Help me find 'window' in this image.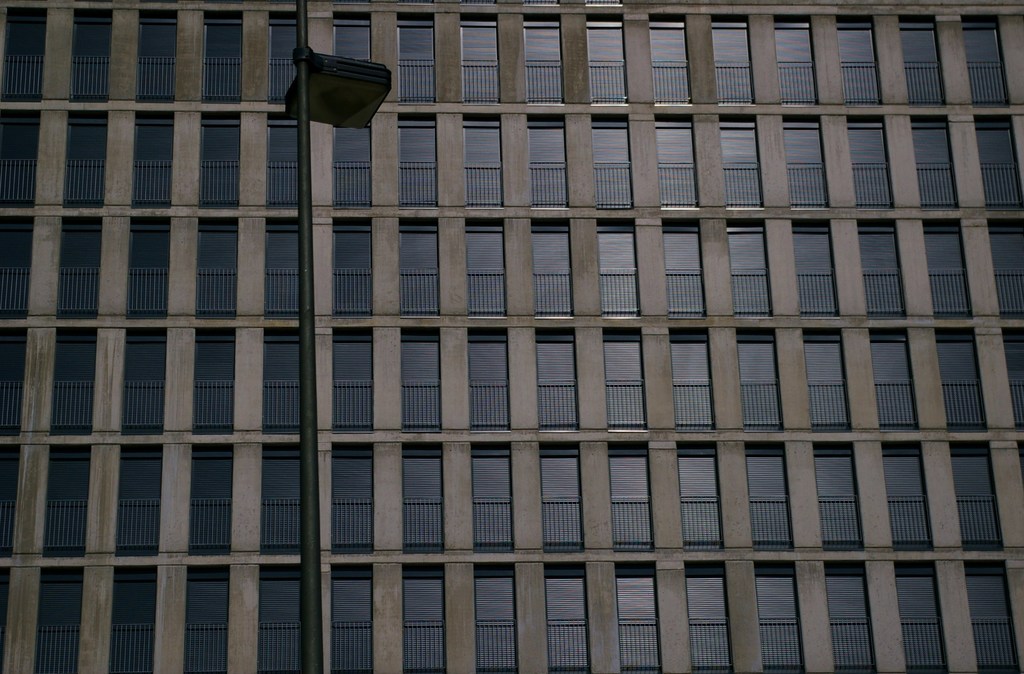
Found it: l=45, t=567, r=76, b=672.
